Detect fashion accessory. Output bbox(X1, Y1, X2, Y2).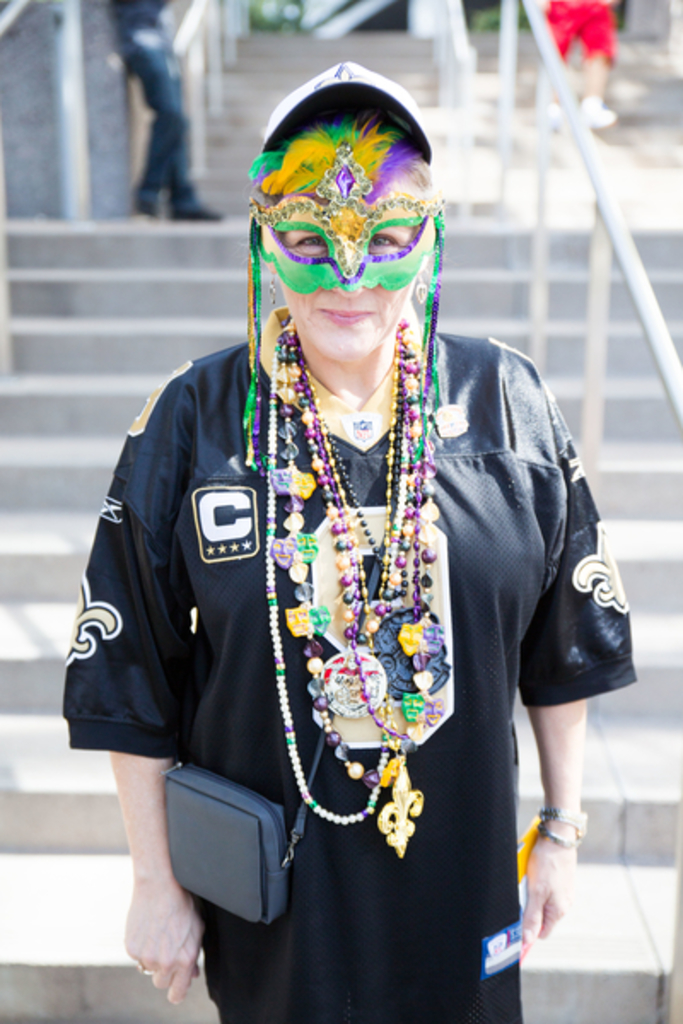
bbox(579, 96, 615, 130).
